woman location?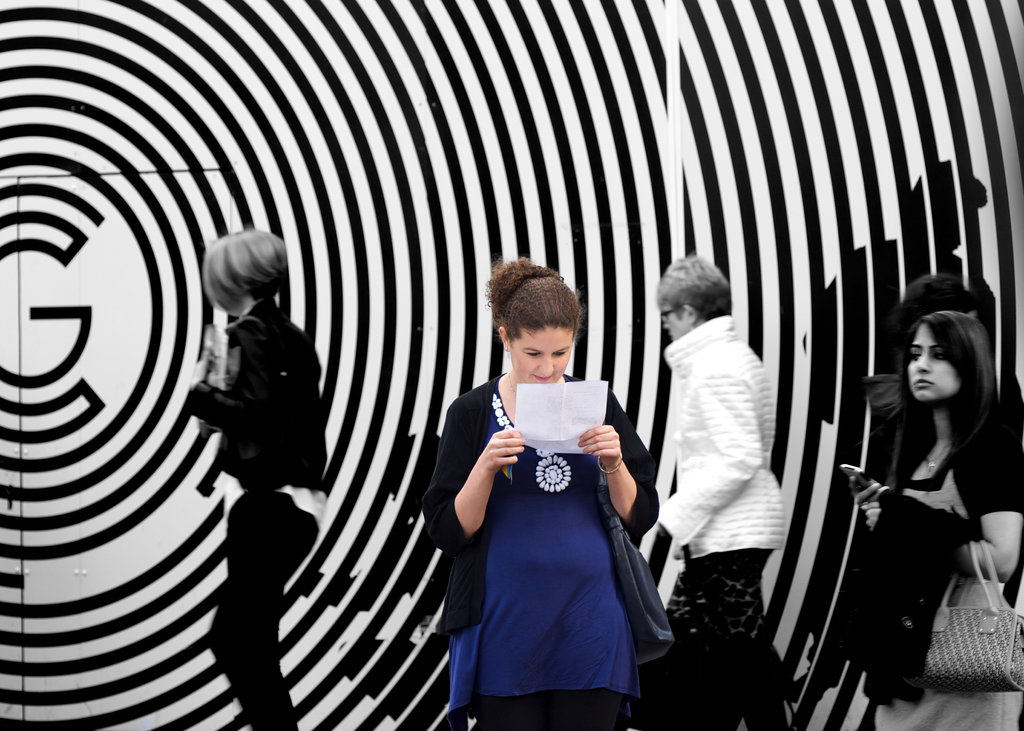
417, 250, 675, 730
